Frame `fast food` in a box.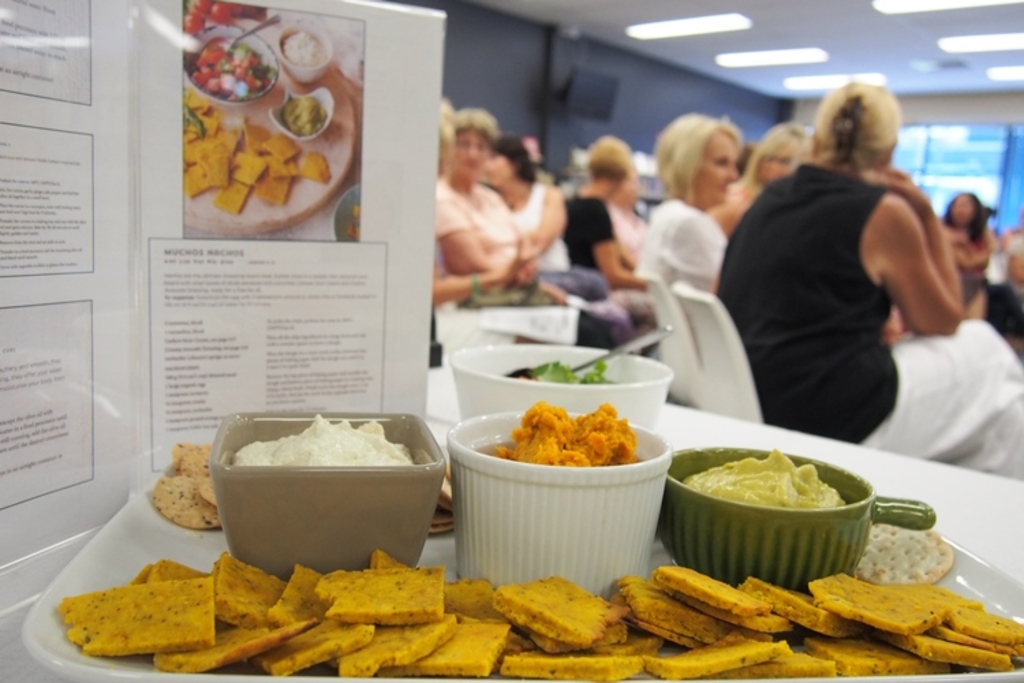
(647,561,784,637).
